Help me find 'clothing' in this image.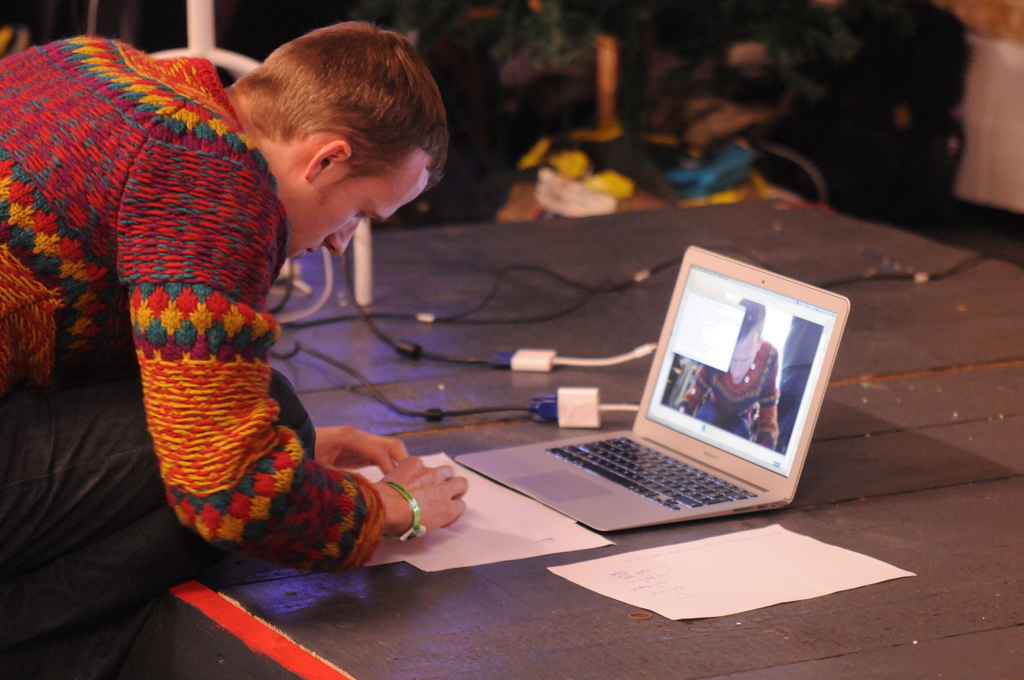
Found it: bbox(0, 26, 392, 662).
